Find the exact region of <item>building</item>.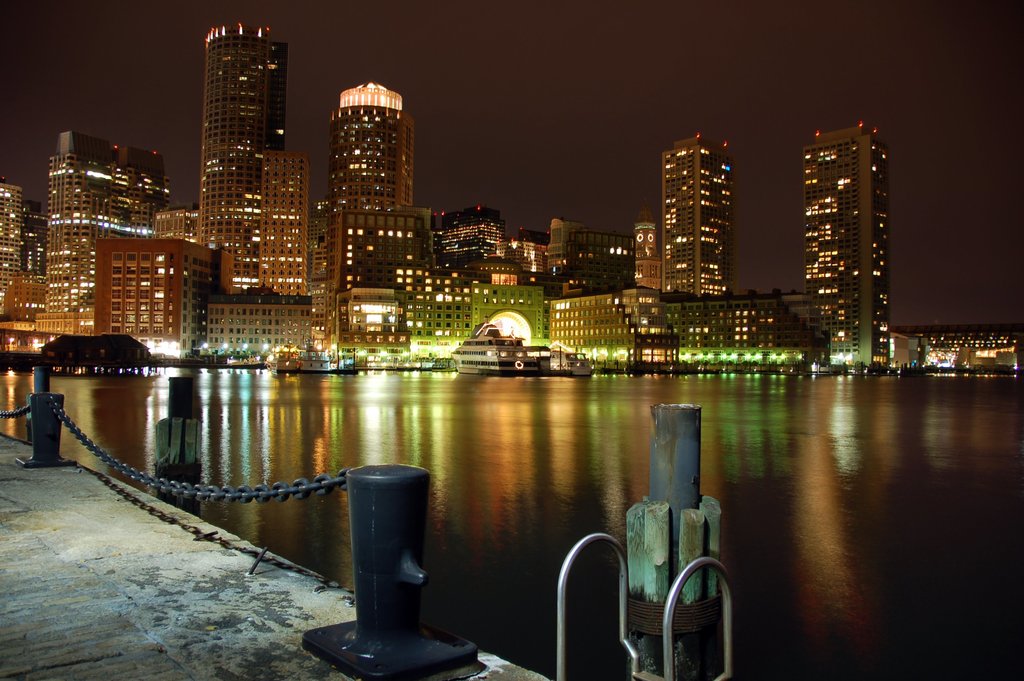
Exact region: x1=550, y1=300, x2=826, y2=373.
